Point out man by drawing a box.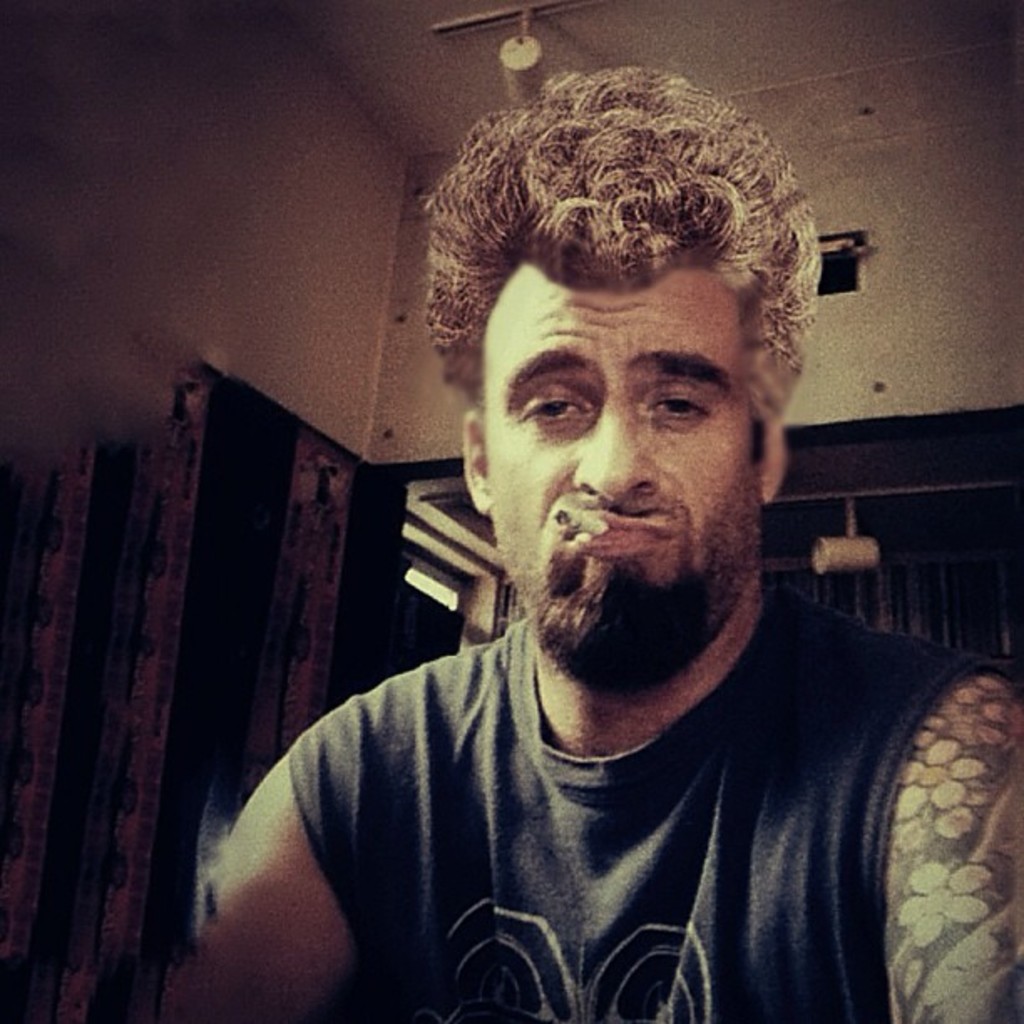
locate(186, 114, 1023, 1001).
